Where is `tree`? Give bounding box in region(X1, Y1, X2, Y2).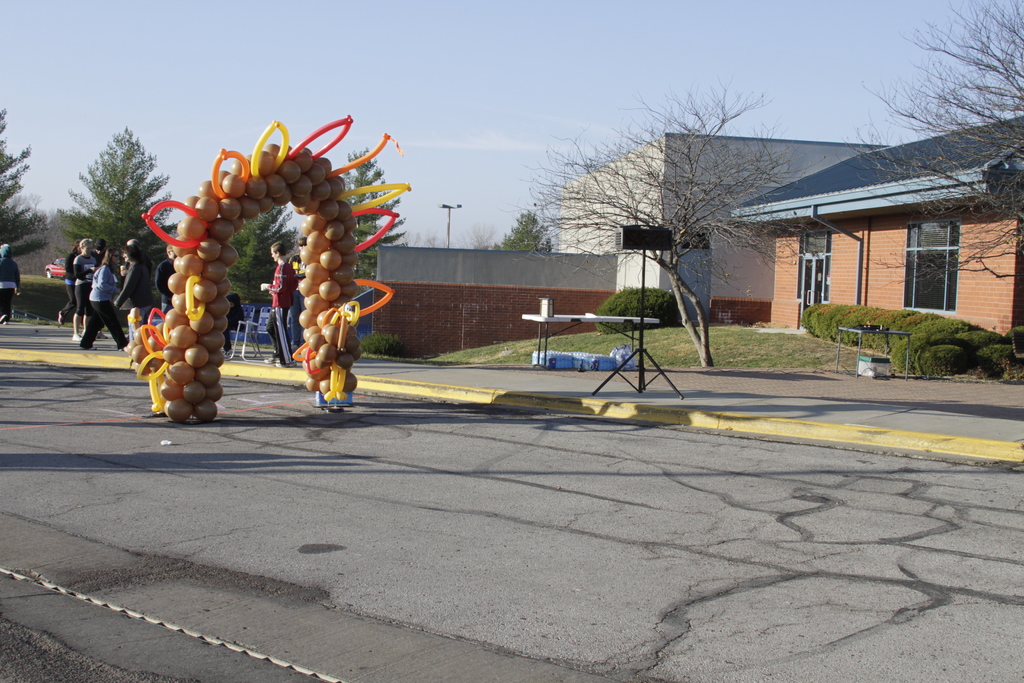
region(222, 195, 300, 309).
